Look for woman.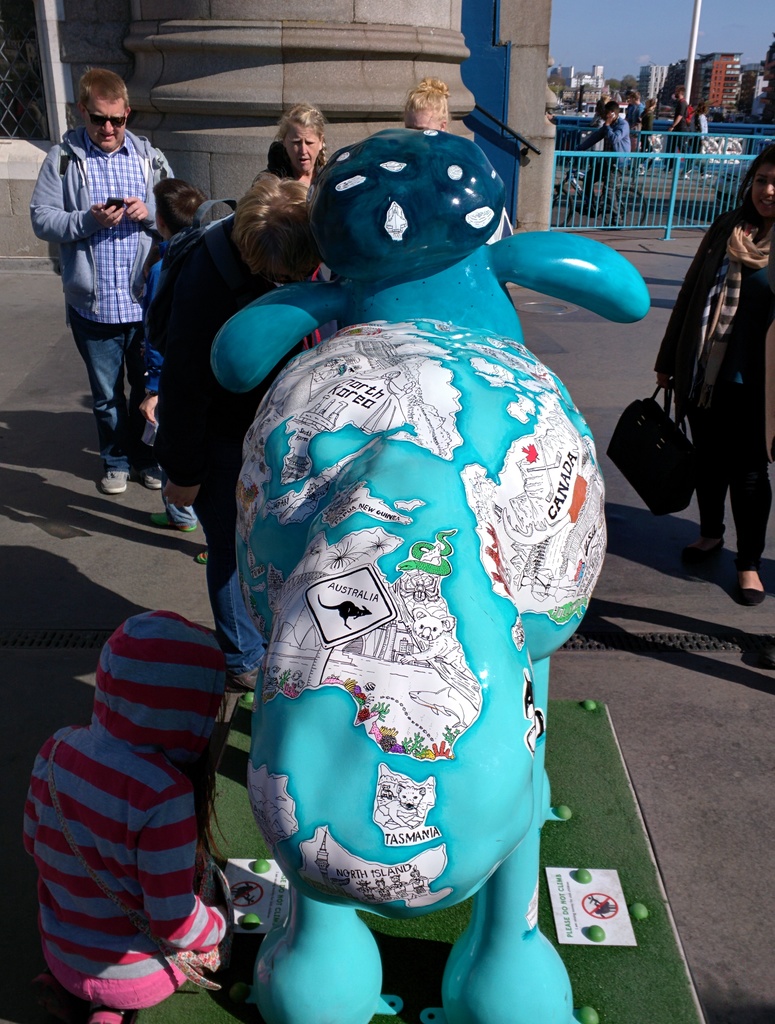
Found: select_region(403, 76, 455, 137).
